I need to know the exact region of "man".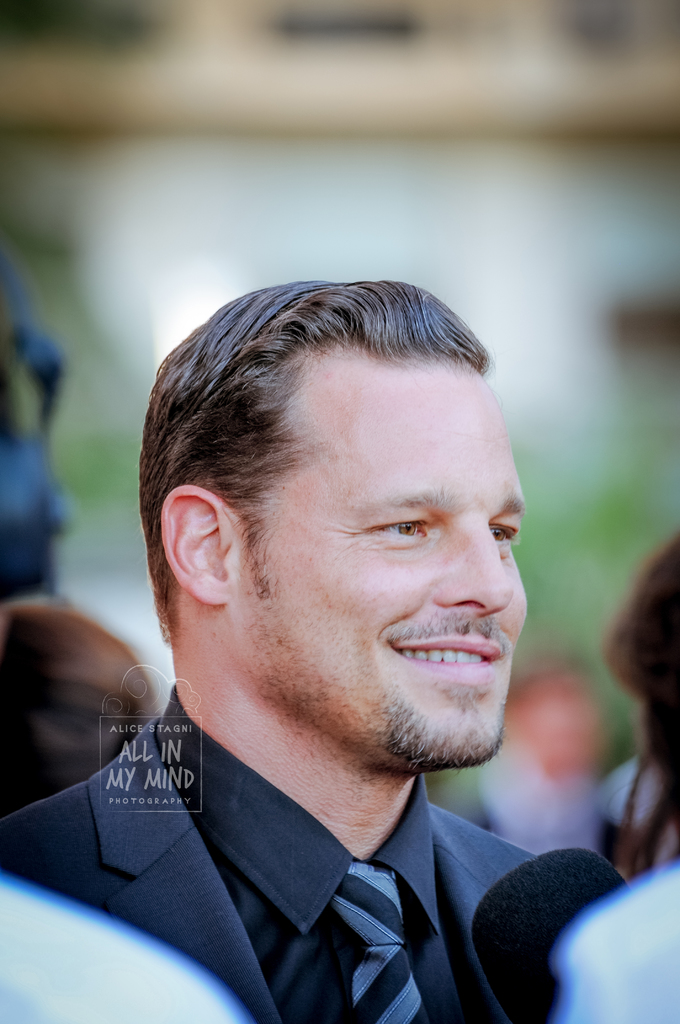
Region: BBox(0, 276, 606, 1023).
